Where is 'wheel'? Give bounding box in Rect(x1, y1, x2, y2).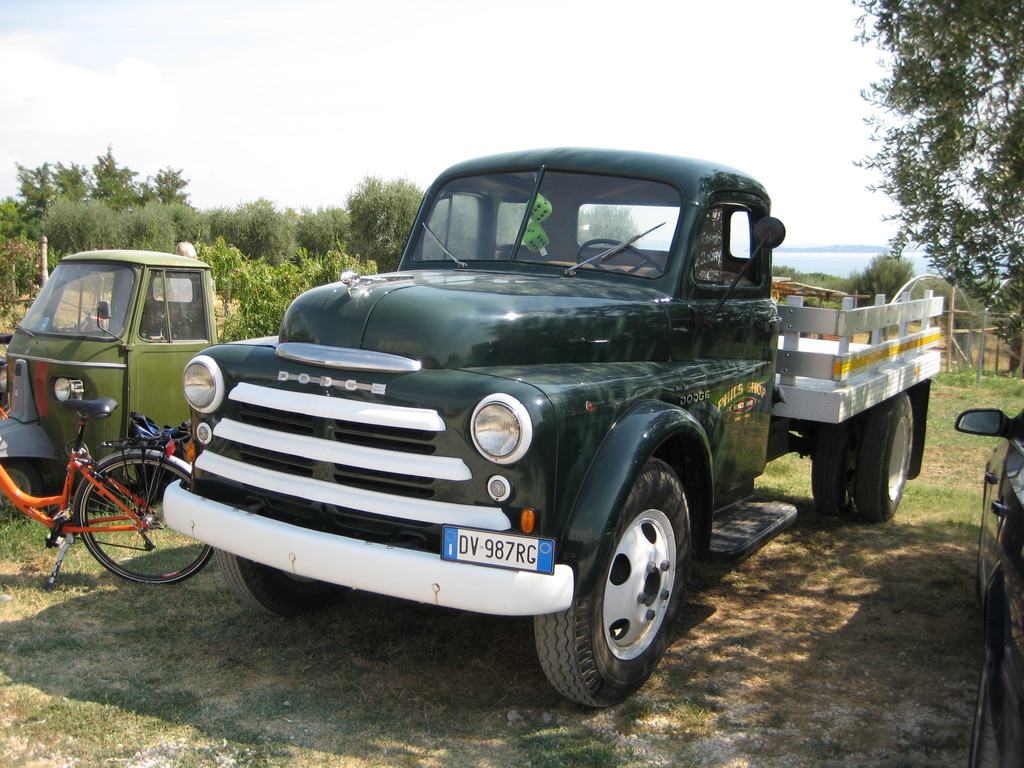
Rect(541, 468, 689, 708).
